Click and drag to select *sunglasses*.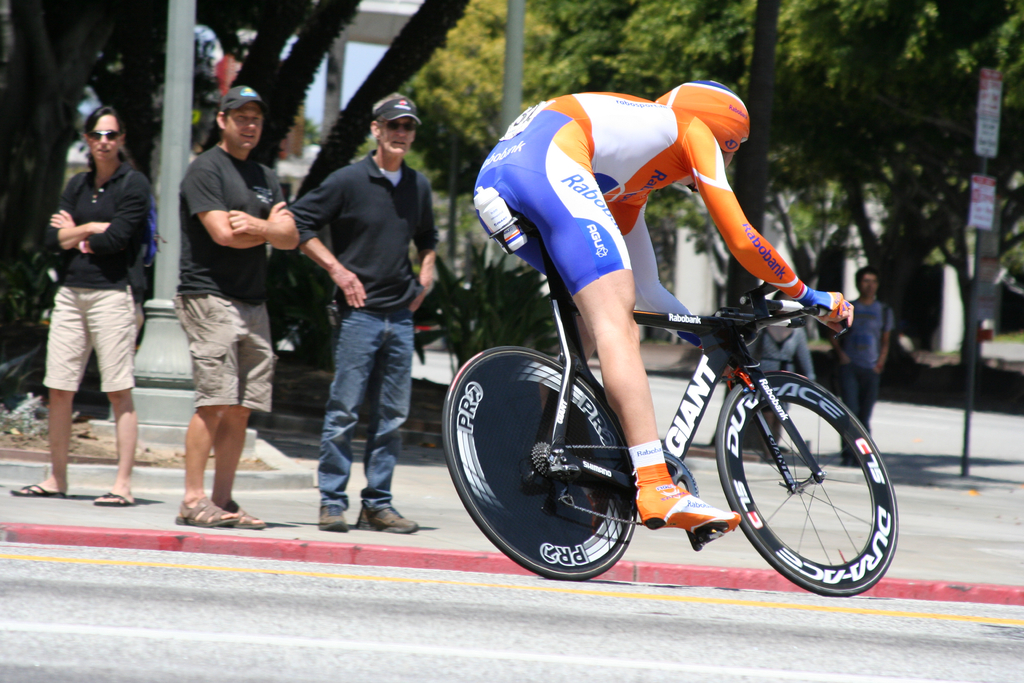
Selection: rect(88, 128, 122, 142).
